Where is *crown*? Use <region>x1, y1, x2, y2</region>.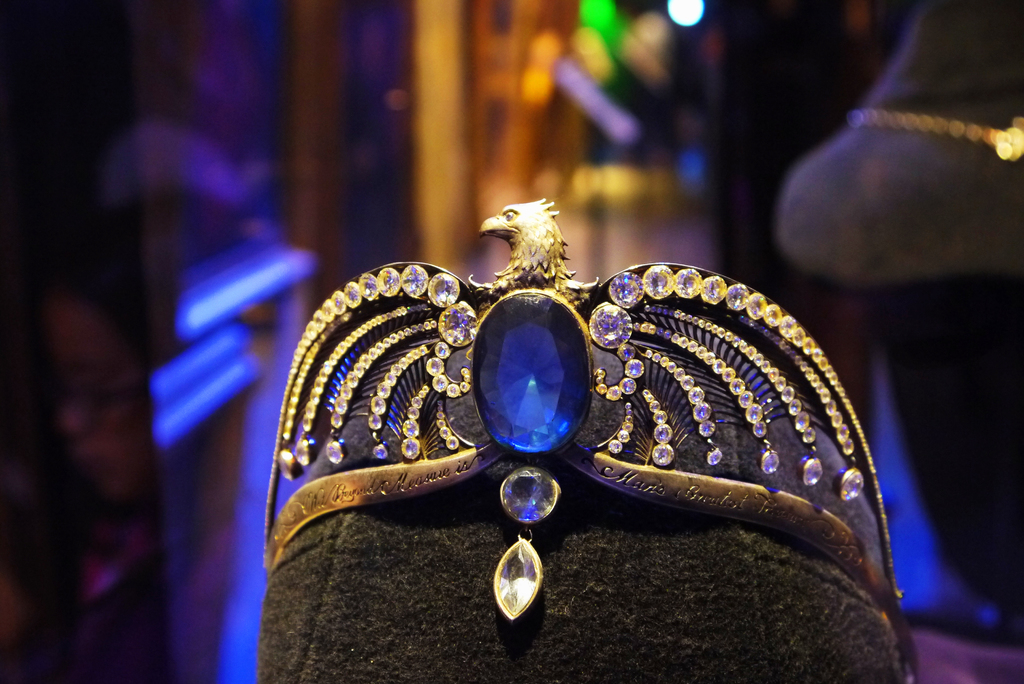
<region>256, 197, 920, 683</region>.
